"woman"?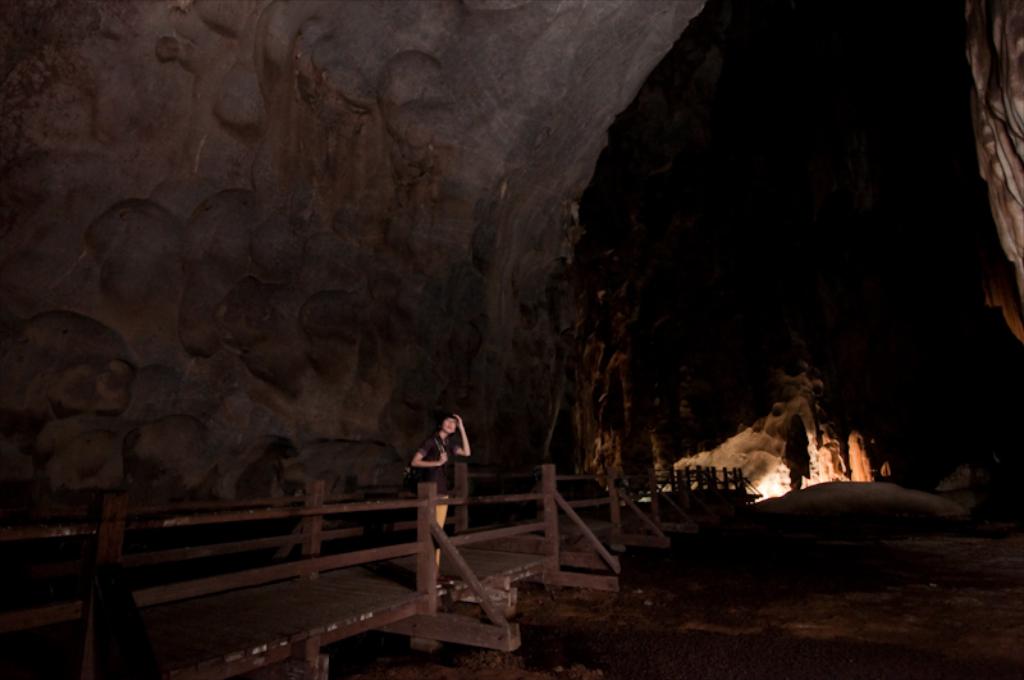
782:415:810:490
